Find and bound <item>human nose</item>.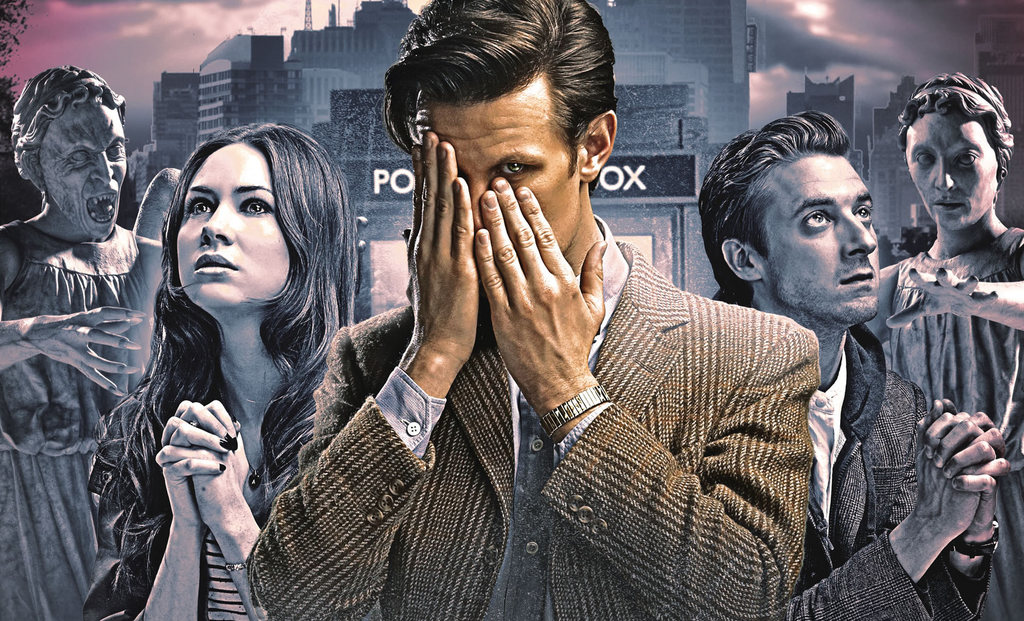
Bound: 94 154 113 184.
